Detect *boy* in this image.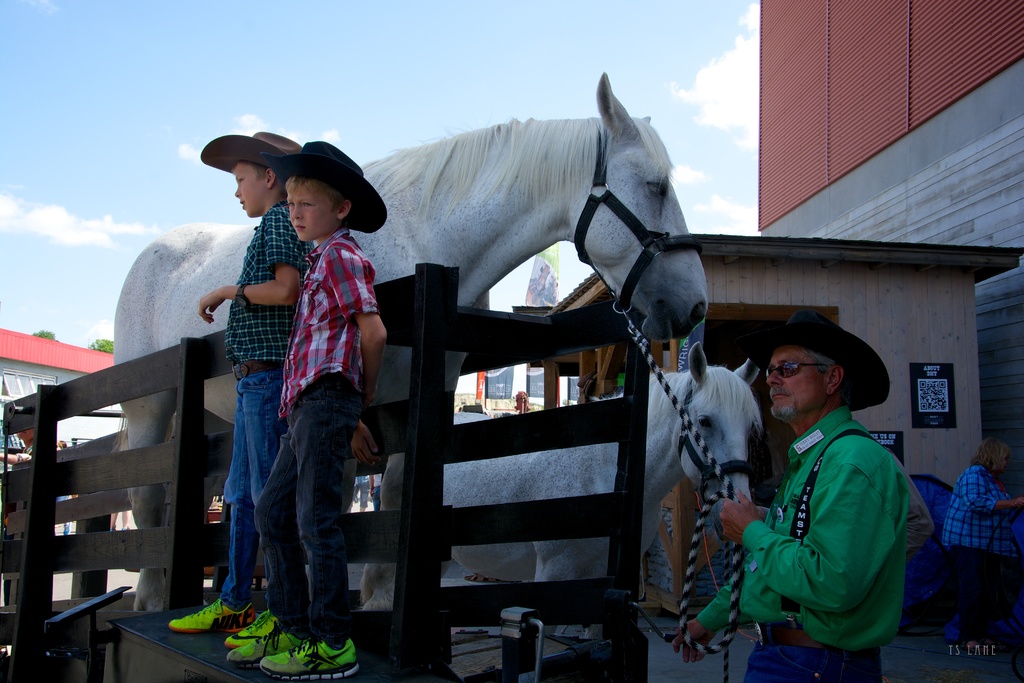
Detection: (x1=169, y1=131, x2=304, y2=648).
